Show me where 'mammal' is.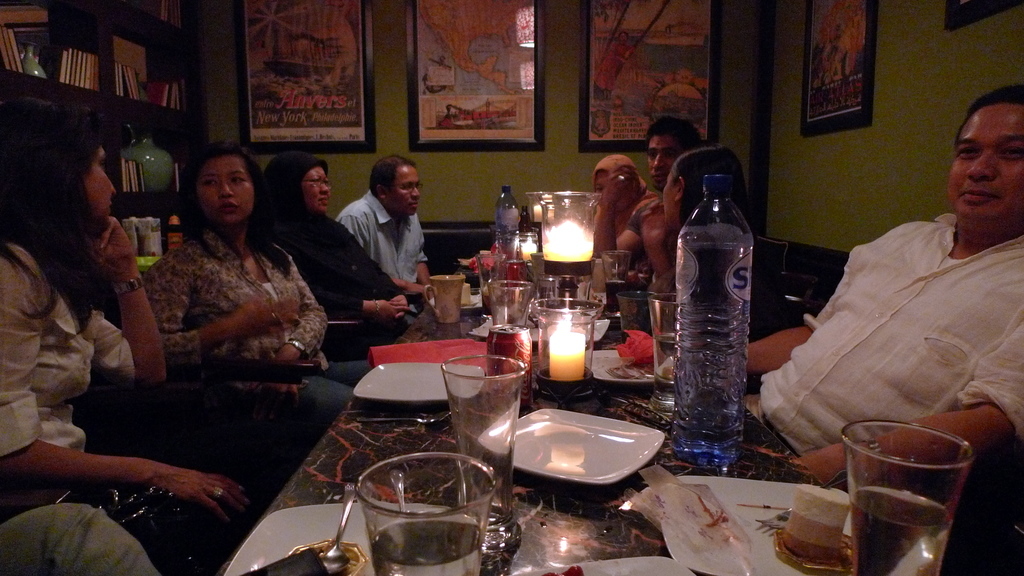
'mammal' is at <region>596, 150, 645, 243</region>.
